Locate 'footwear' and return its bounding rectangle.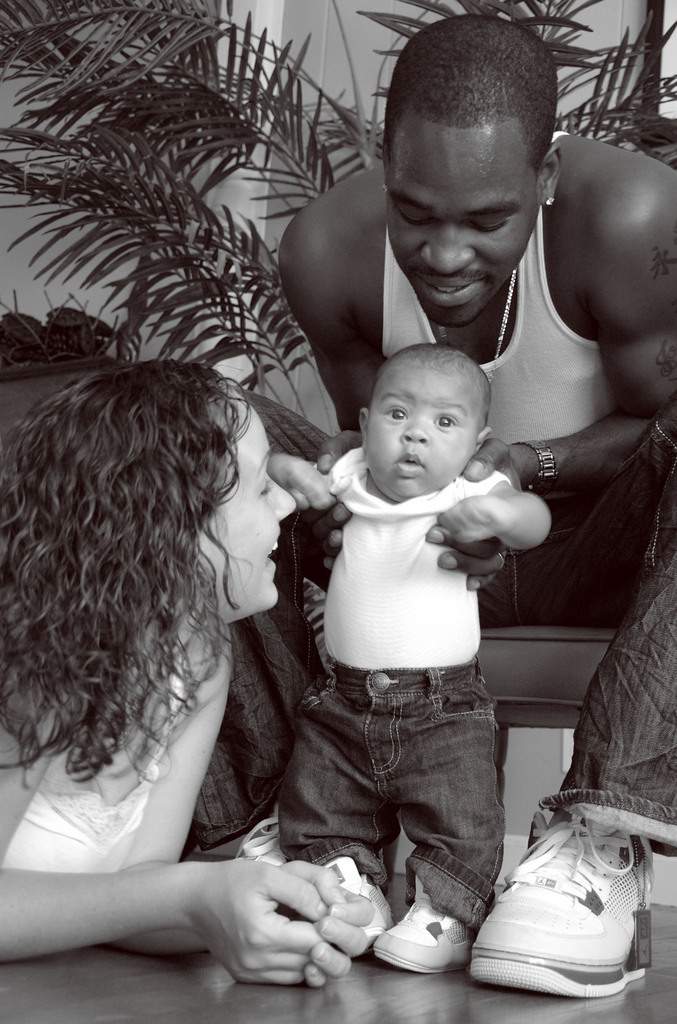
box=[318, 861, 390, 945].
